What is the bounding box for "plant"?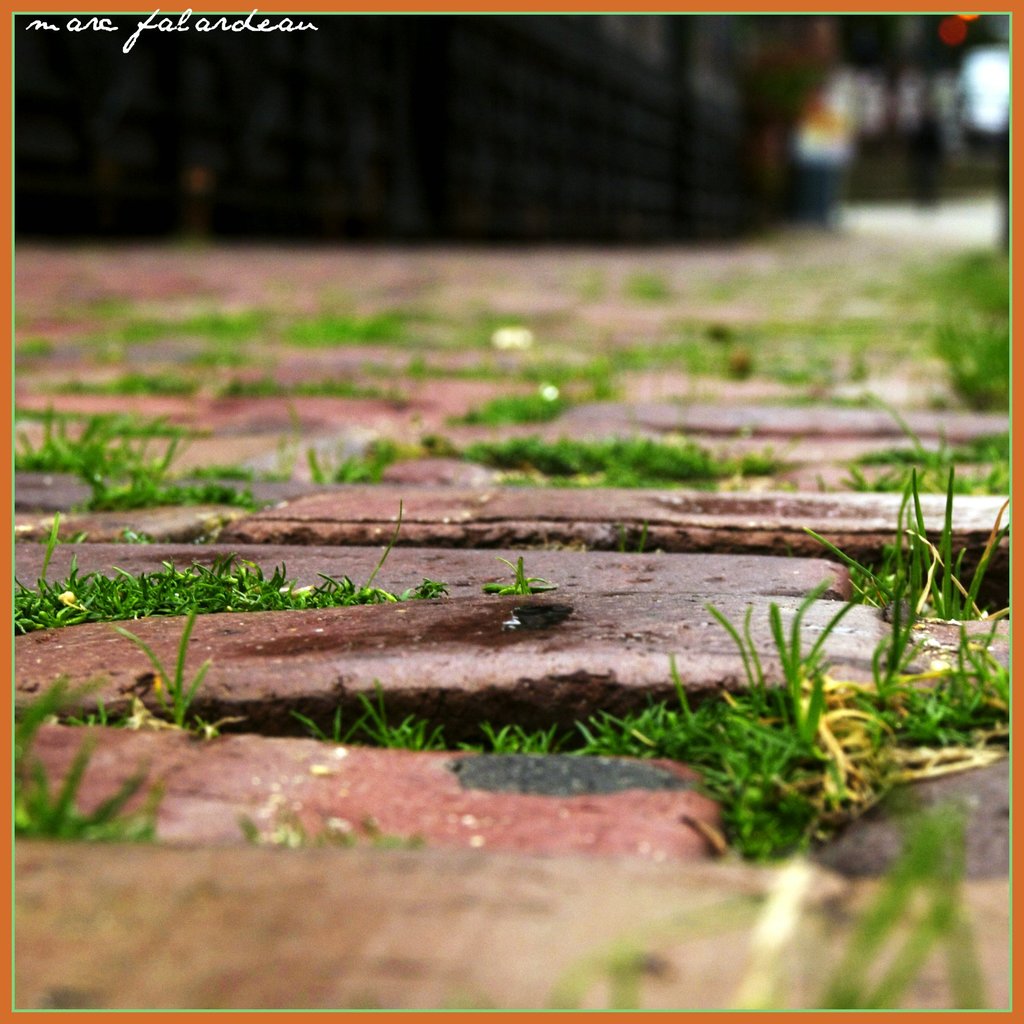
box=[908, 241, 1022, 426].
